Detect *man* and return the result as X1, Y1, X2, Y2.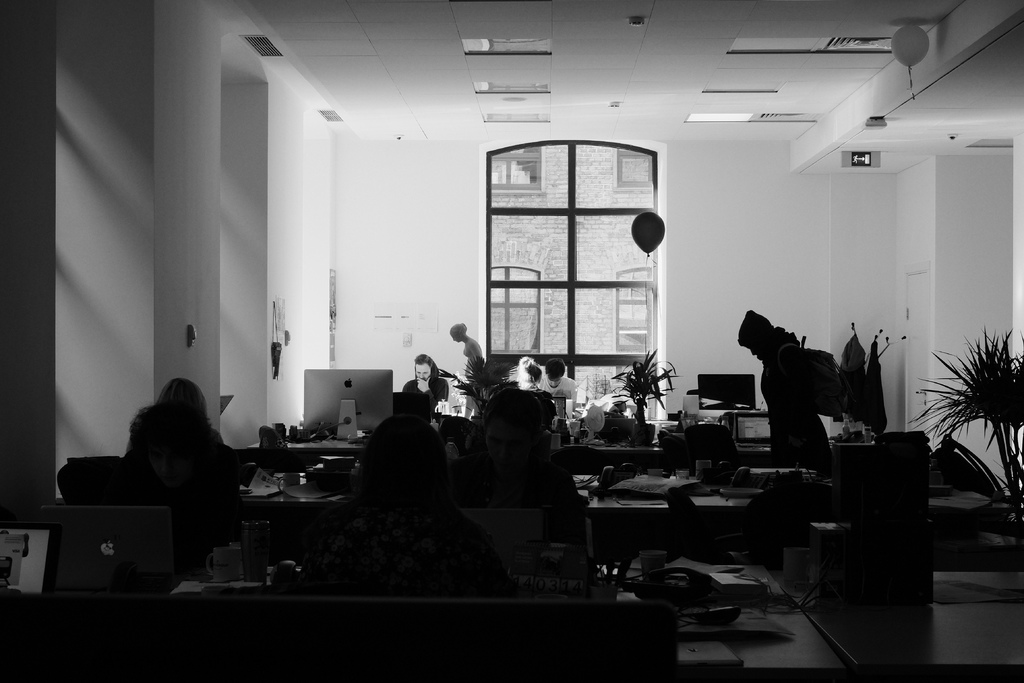
538, 356, 578, 402.
